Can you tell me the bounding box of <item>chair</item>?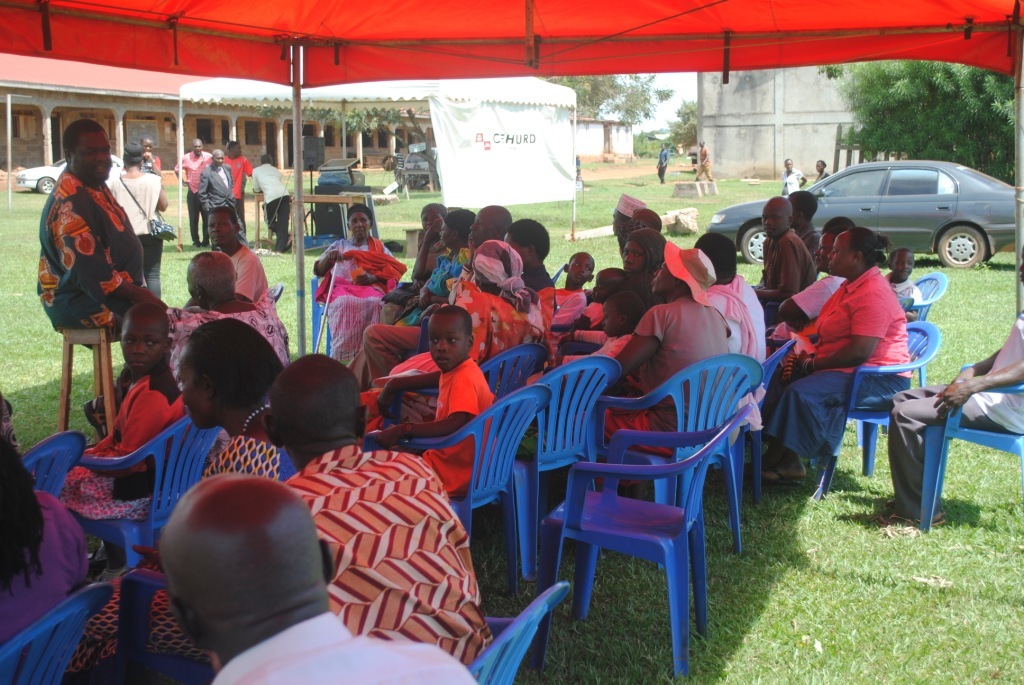
pyautogui.locateOnScreen(299, 246, 401, 355).
